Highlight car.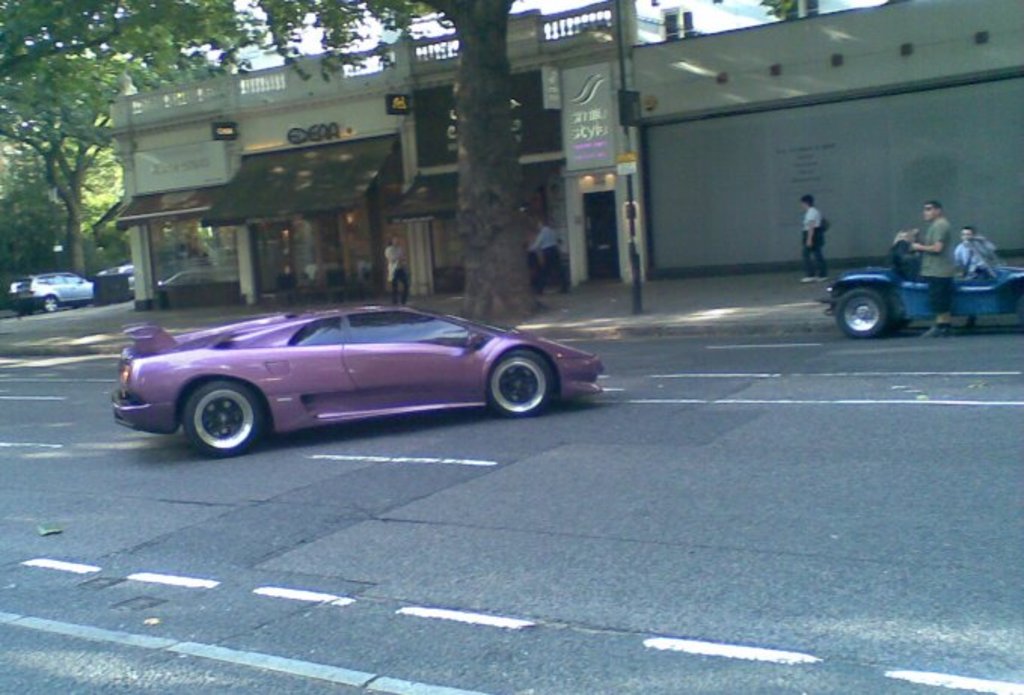
Highlighted region: bbox=[94, 267, 163, 302].
